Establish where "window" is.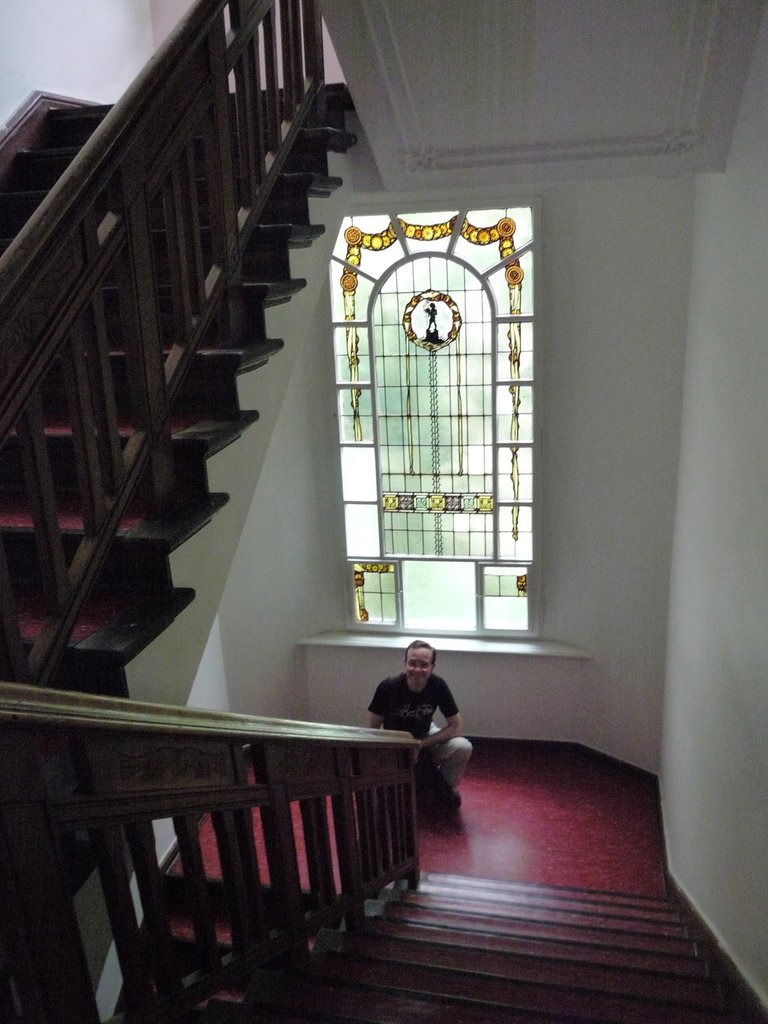
Established at x1=343, y1=205, x2=531, y2=628.
